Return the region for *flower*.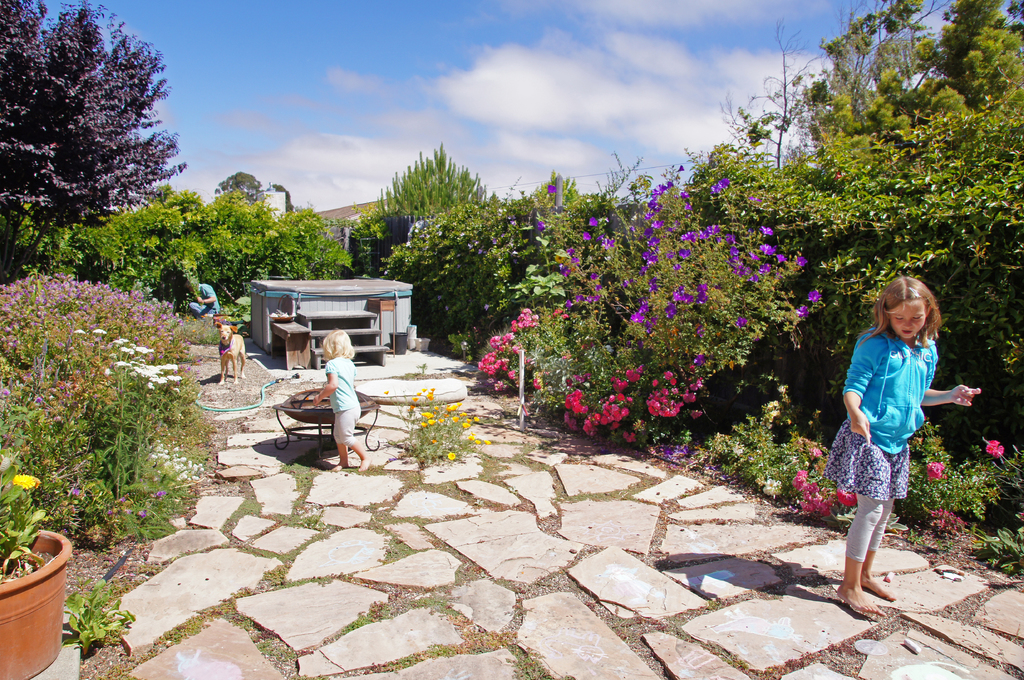
l=923, t=458, r=952, b=480.
